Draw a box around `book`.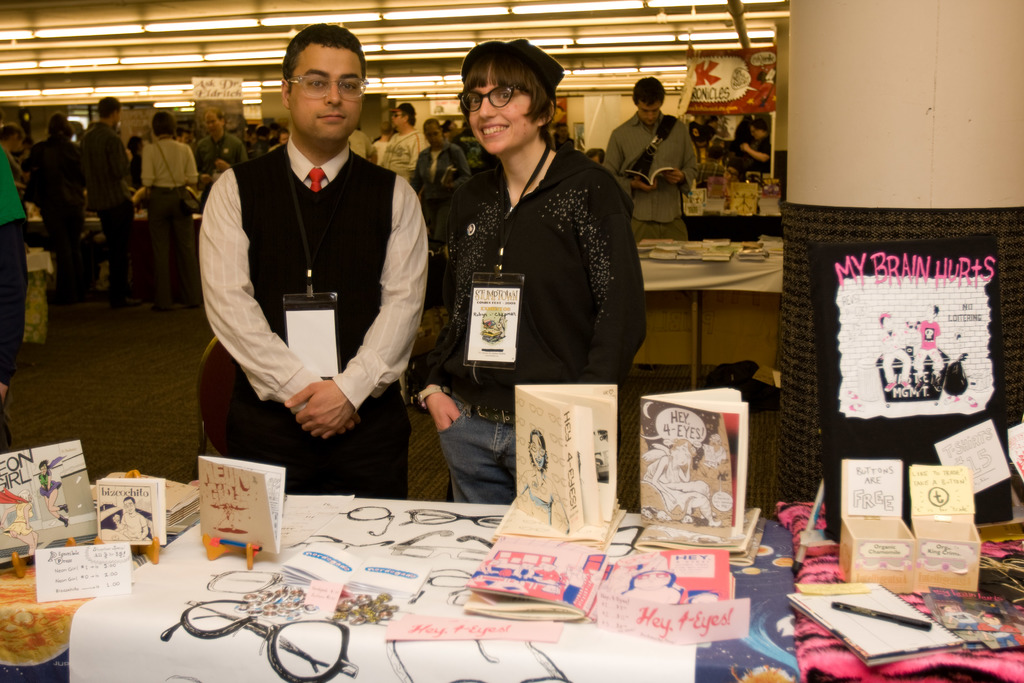
left=640, top=386, right=745, bottom=536.
